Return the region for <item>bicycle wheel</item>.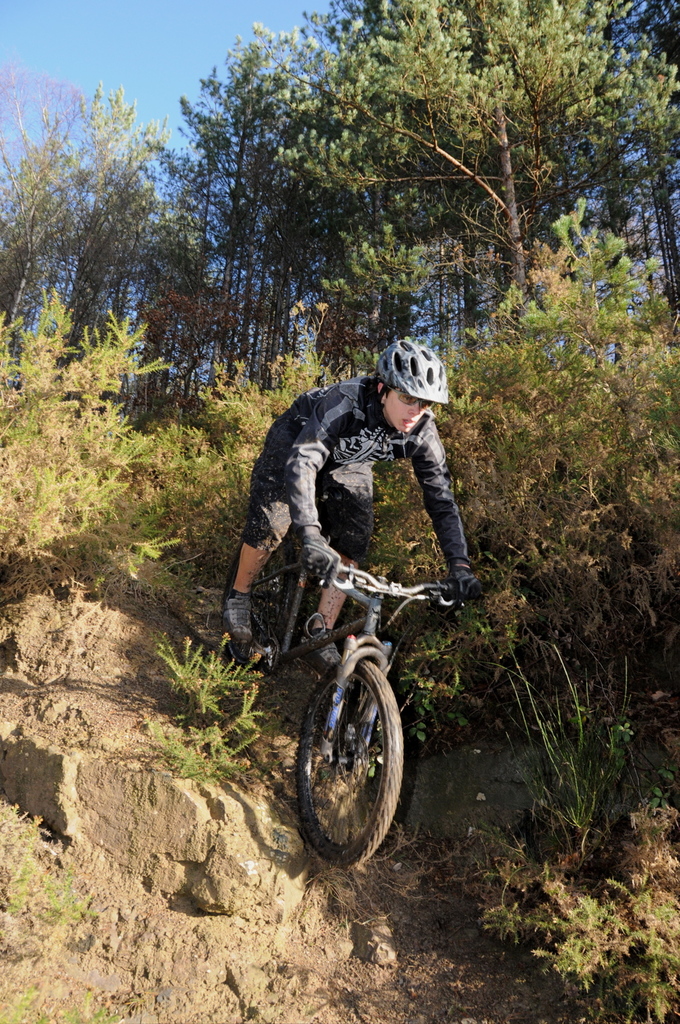
{"x1": 231, "y1": 525, "x2": 289, "y2": 672}.
